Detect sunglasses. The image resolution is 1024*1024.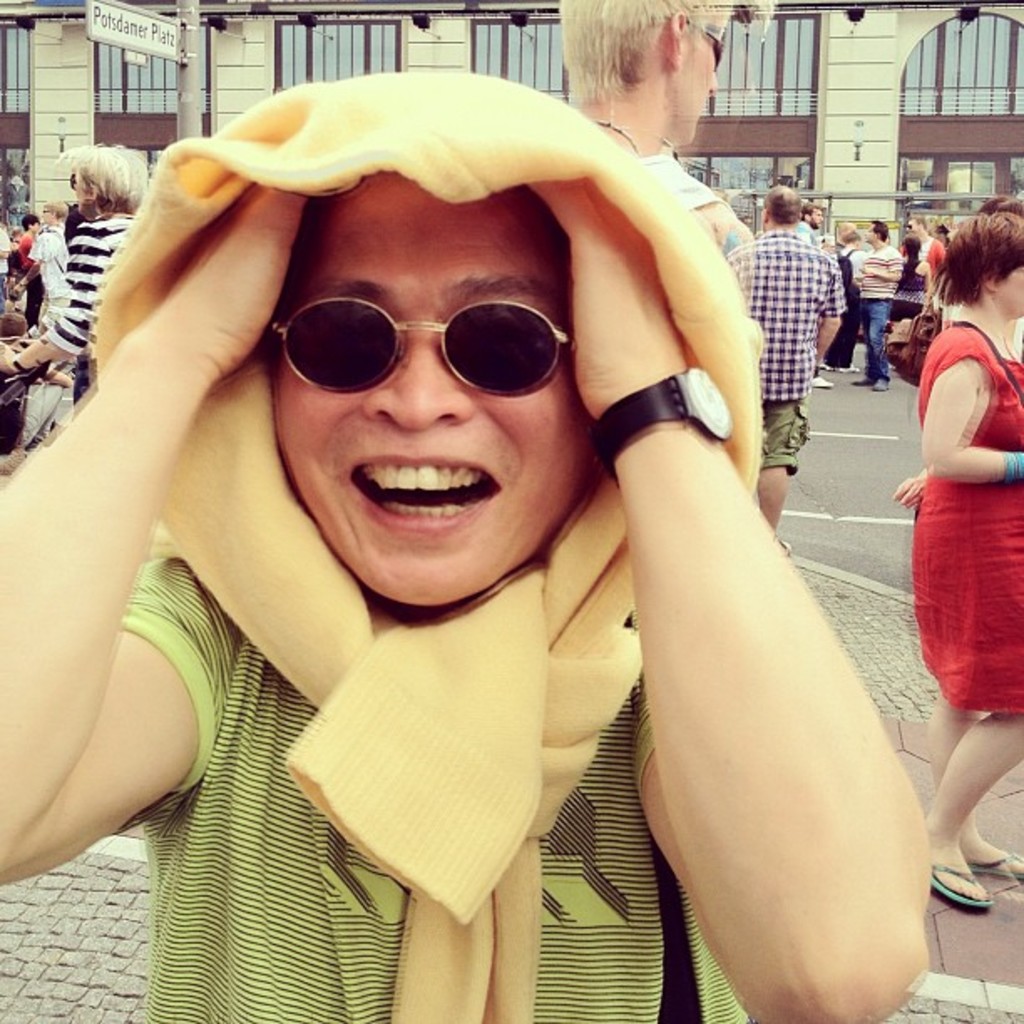
box=[268, 301, 569, 395].
